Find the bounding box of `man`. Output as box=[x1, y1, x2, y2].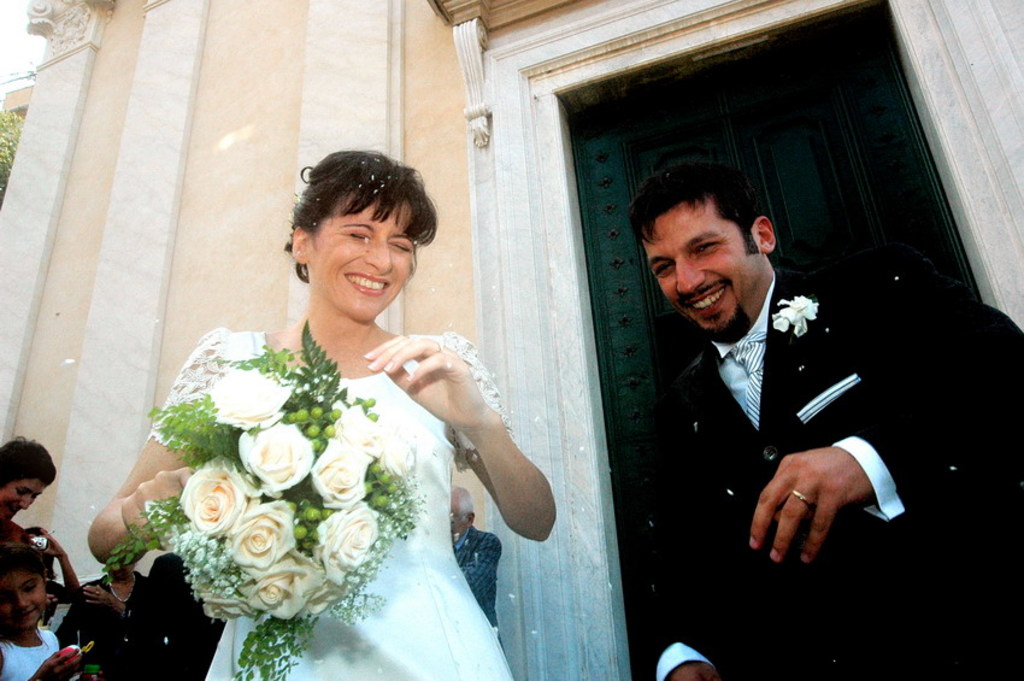
box=[443, 482, 498, 640].
